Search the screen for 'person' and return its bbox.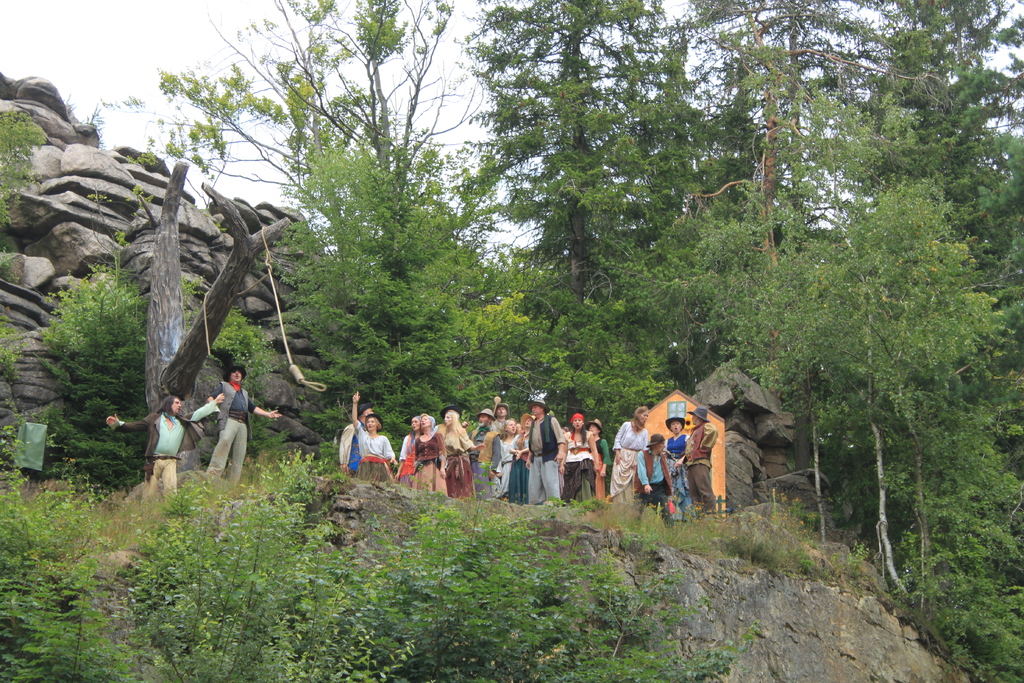
Found: x1=348, y1=391, x2=392, y2=494.
